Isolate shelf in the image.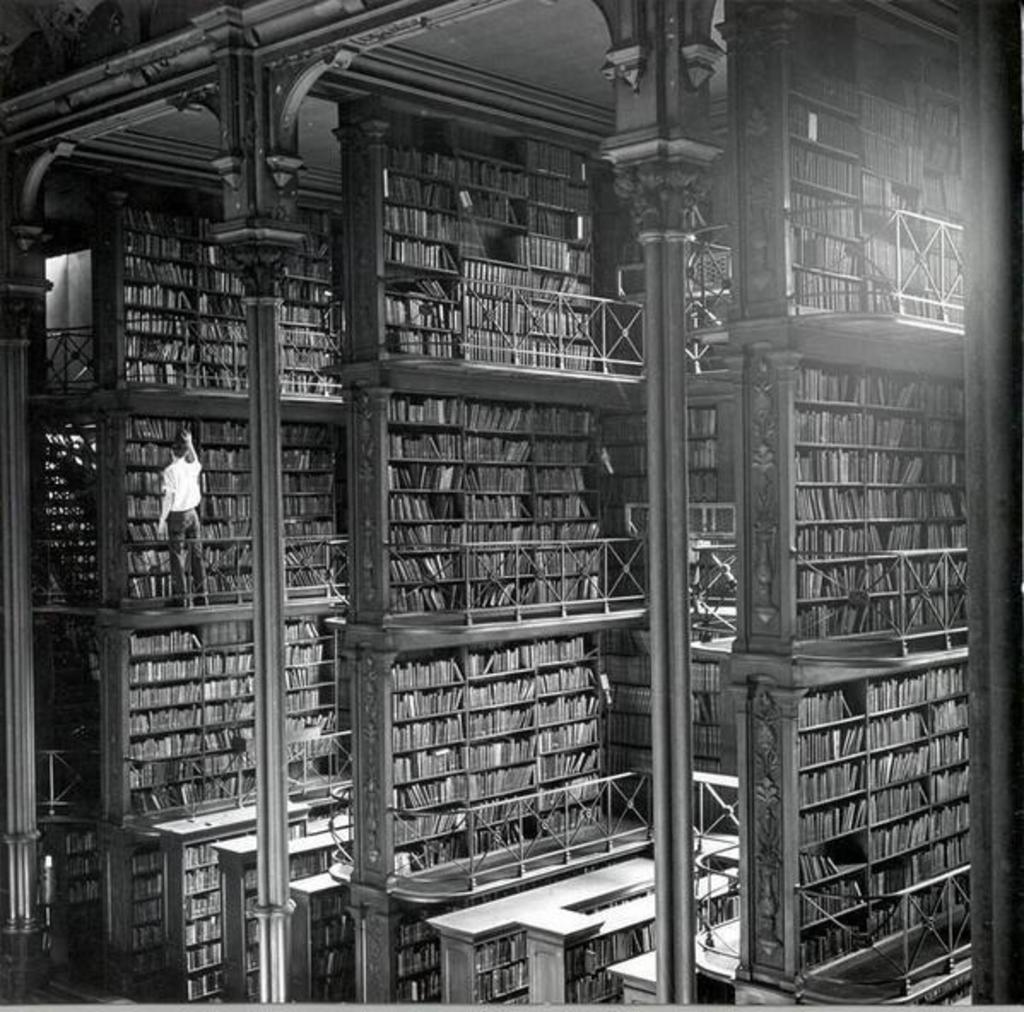
Isolated region: crop(701, 380, 973, 1005).
